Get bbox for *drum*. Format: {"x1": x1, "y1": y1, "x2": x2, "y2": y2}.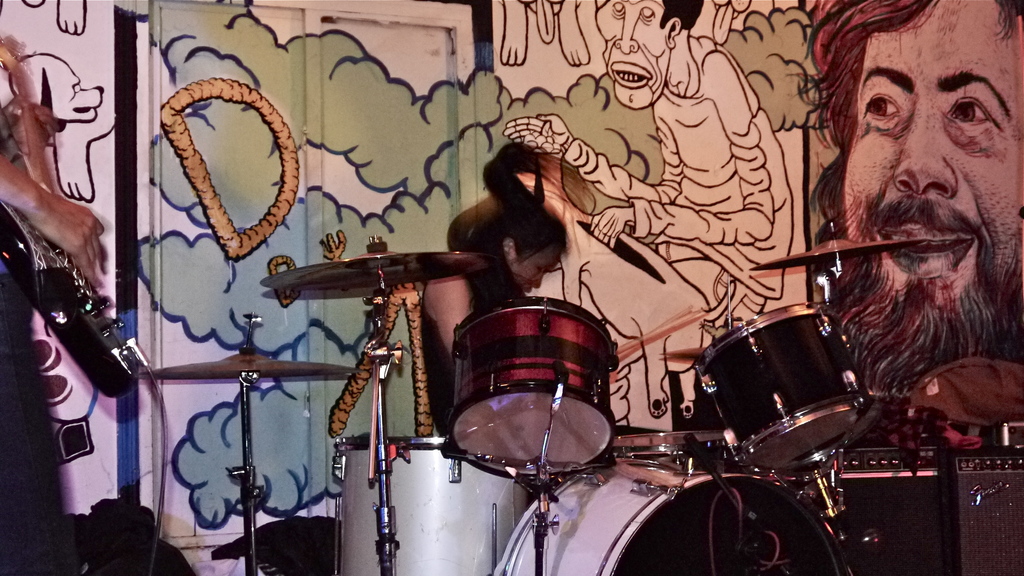
{"x1": 680, "y1": 296, "x2": 872, "y2": 470}.
